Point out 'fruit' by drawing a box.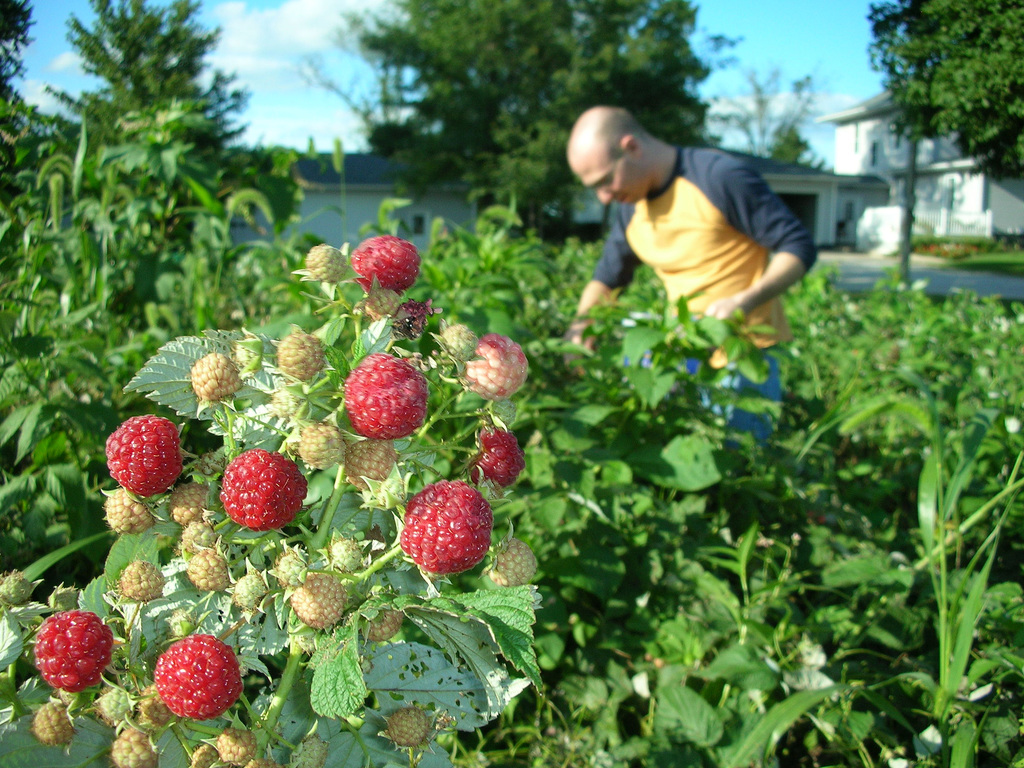
bbox=(178, 517, 209, 562).
